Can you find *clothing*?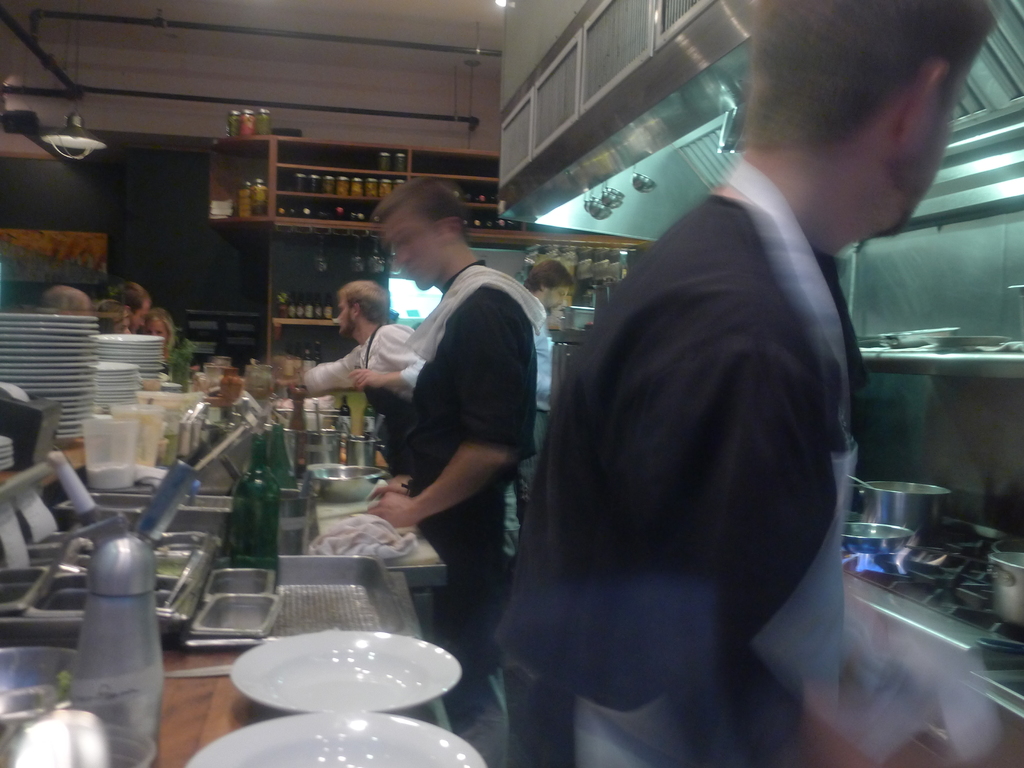
Yes, bounding box: pyautogui.locateOnScreen(305, 324, 429, 492).
